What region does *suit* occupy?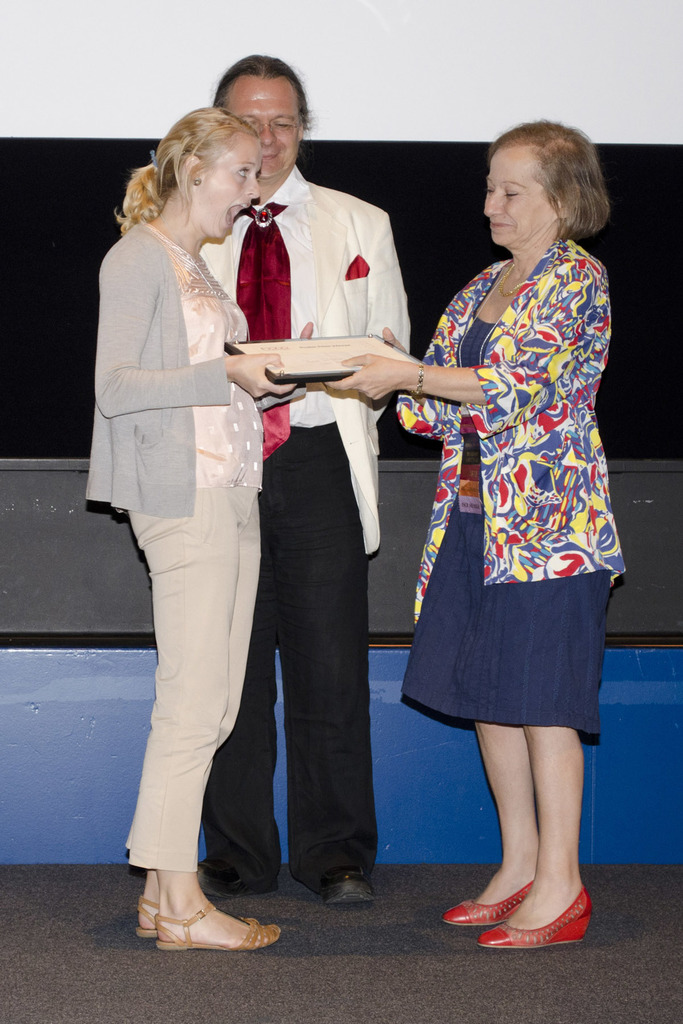
{"left": 199, "top": 187, "right": 416, "bottom": 933}.
